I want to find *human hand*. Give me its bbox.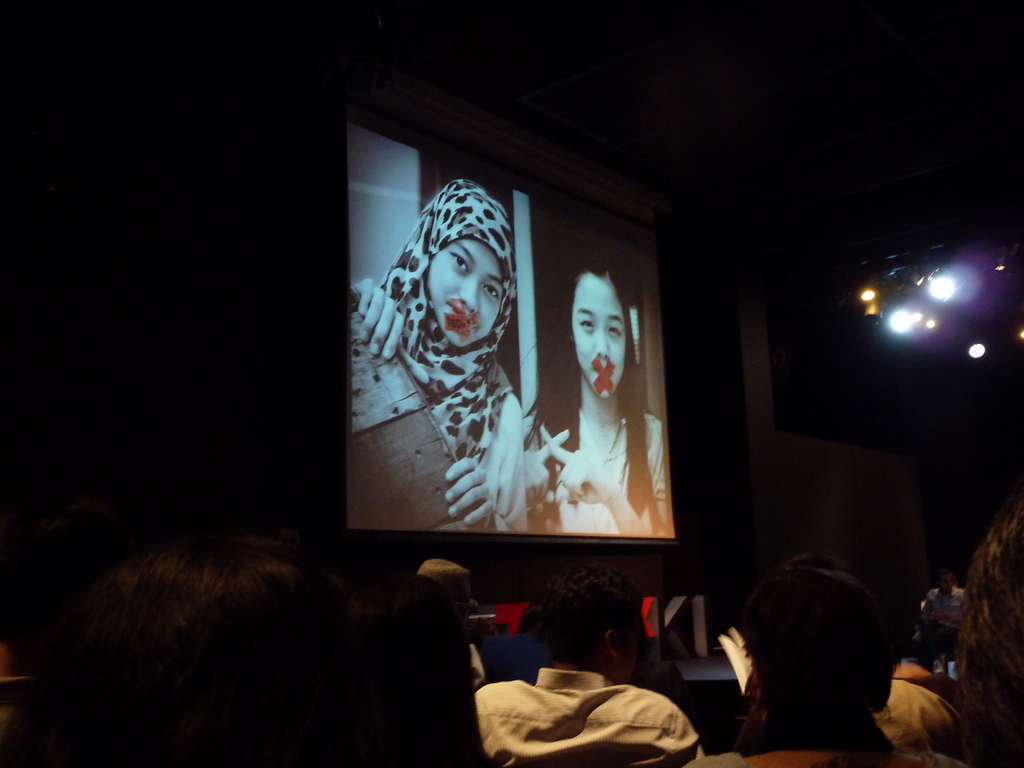
x1=355 y1=270 x2=432 y2=388.
